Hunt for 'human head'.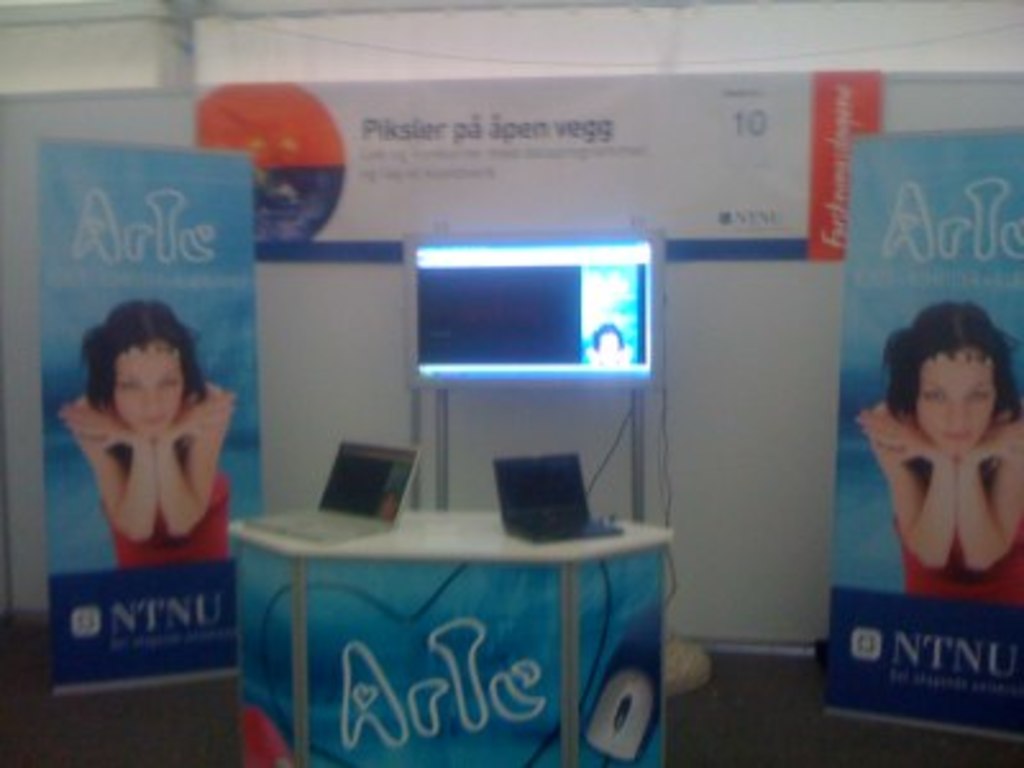
Hunted down at {"left": 79, "top": 300, "right": 197, "bottom": 433}.
